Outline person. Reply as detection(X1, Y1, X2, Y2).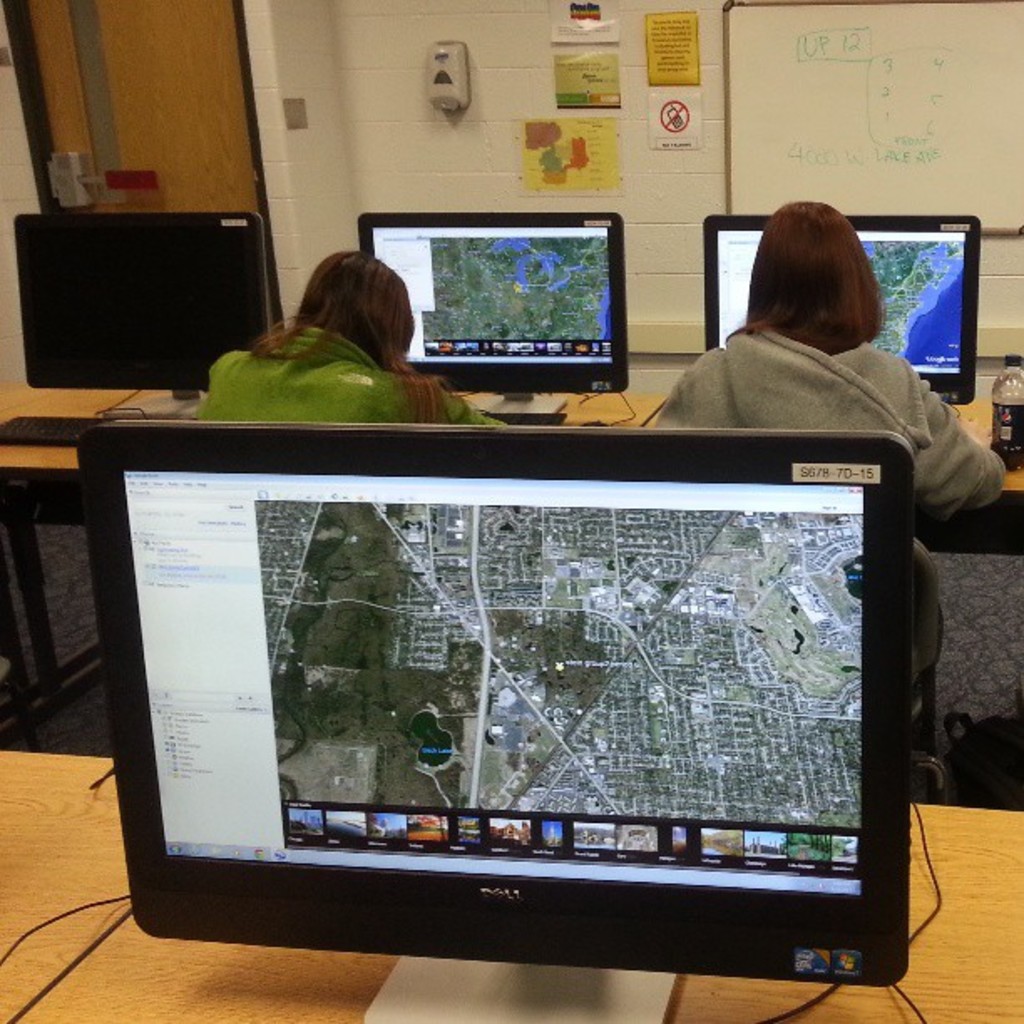
detection(664, 218, 954, 475).
